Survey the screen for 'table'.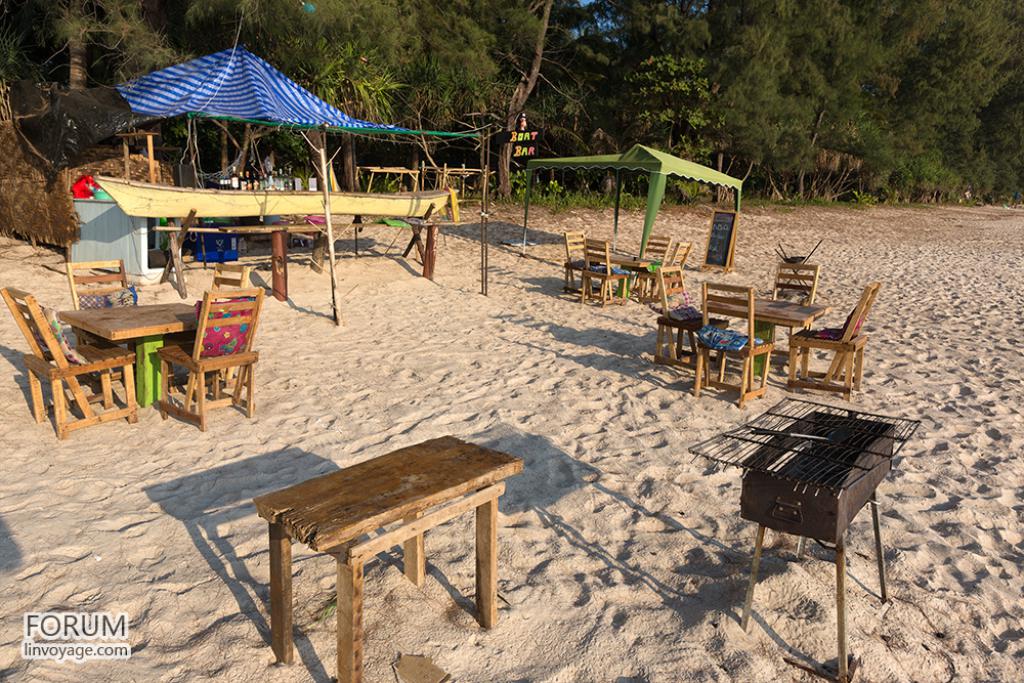
Survey found: (54,299,218,407).
